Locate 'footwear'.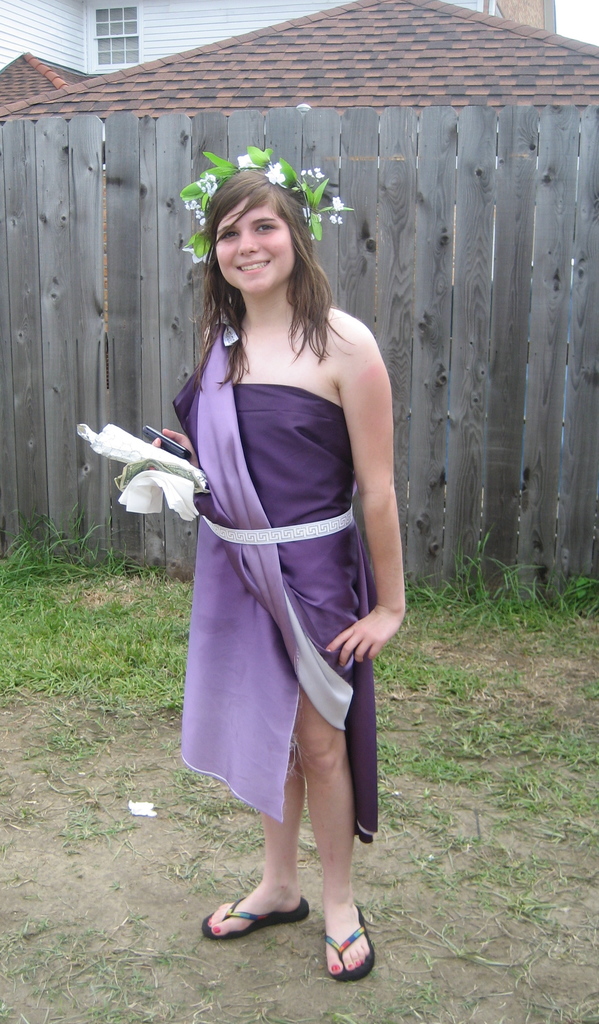
Bounding box: bbox=[324, 908, 376, 982].
